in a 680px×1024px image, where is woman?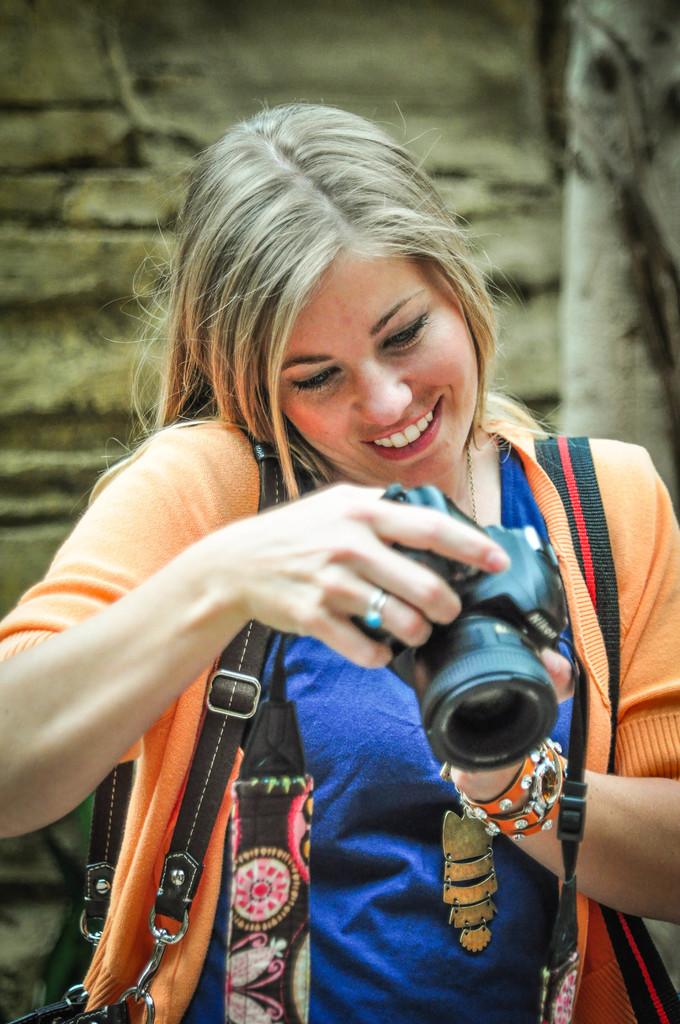
<box>38,103,638,1000</box>.
